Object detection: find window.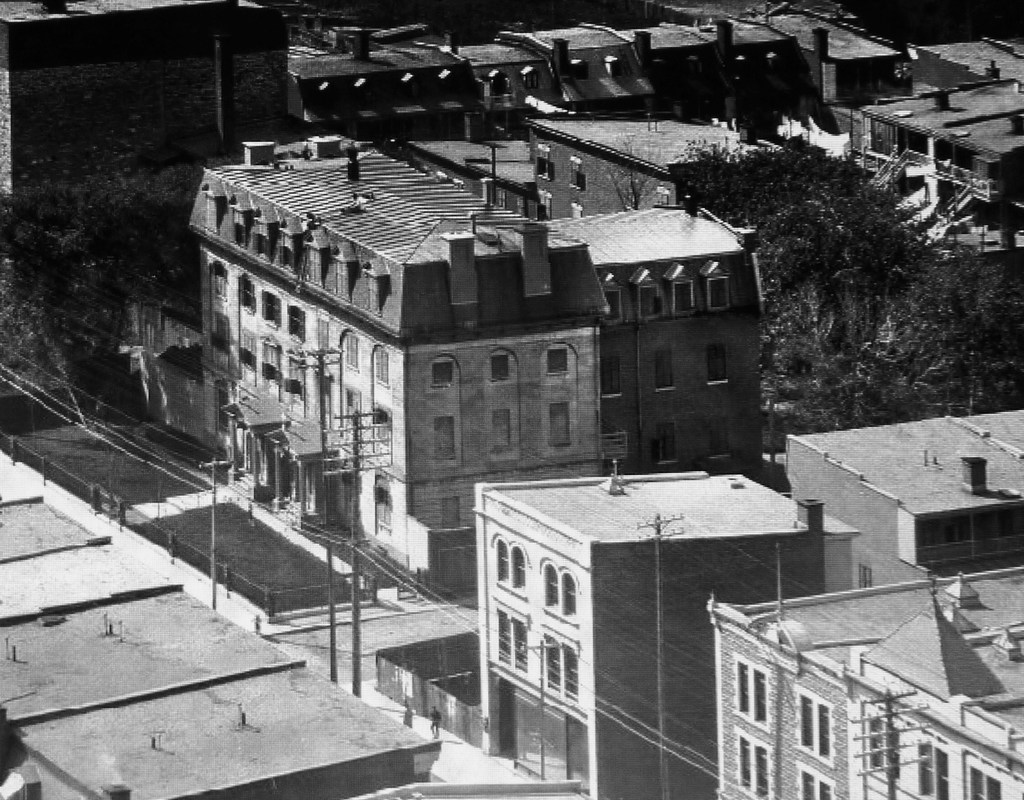
region(546, 405, 571, 447).
